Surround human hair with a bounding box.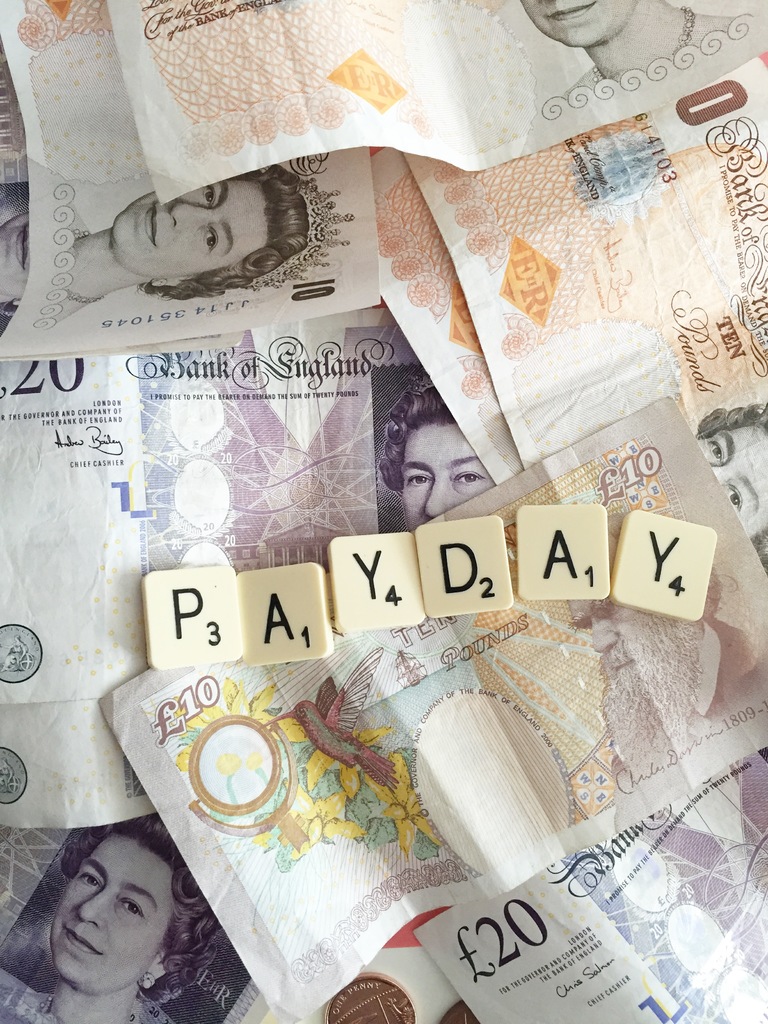
x1=137 y1=149 x2=306 y2=307.
